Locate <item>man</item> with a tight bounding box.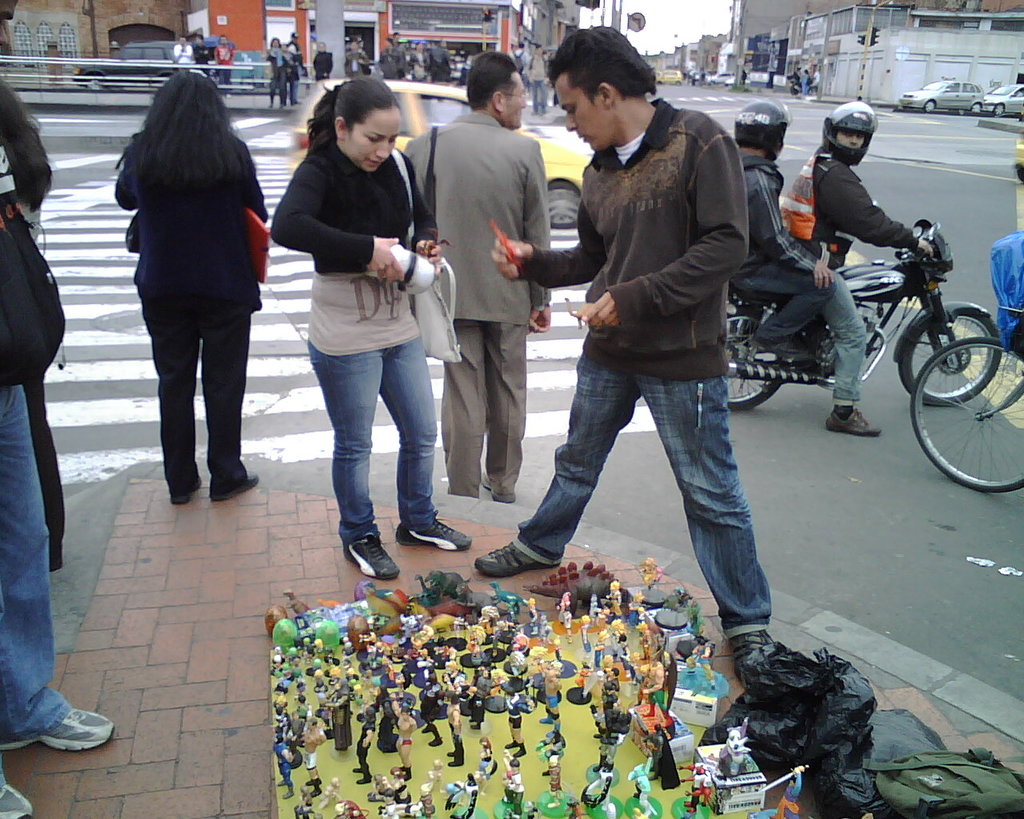
(394, 56, 549, 510).
